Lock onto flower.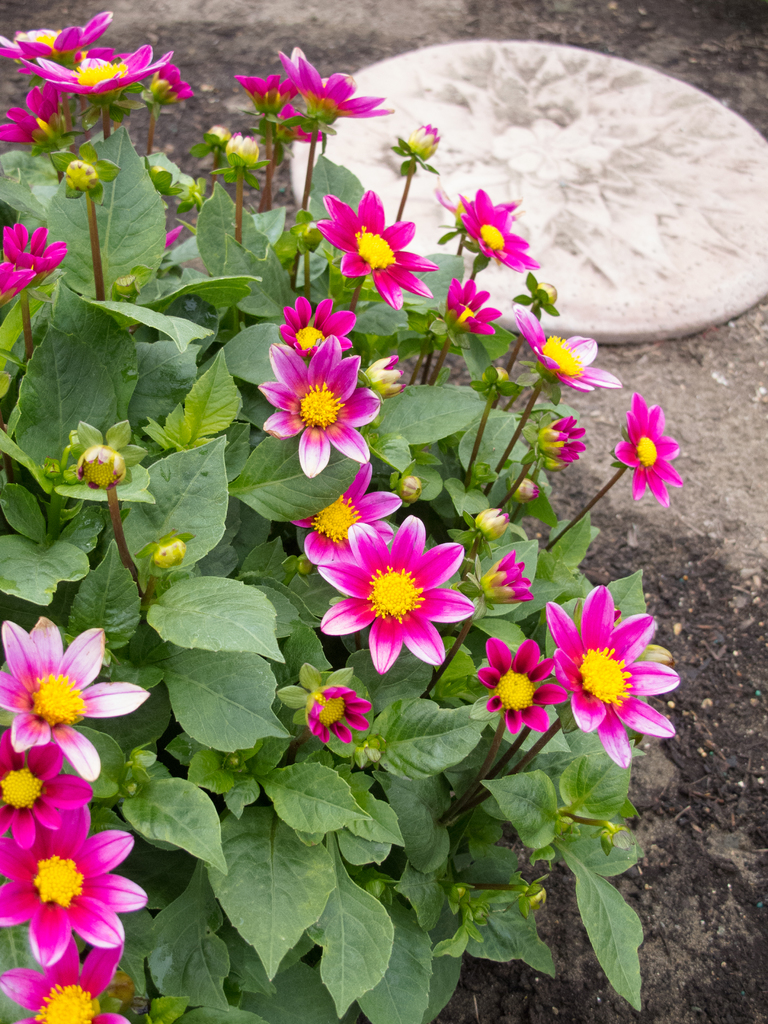
Locked: [552,578,676,760].
